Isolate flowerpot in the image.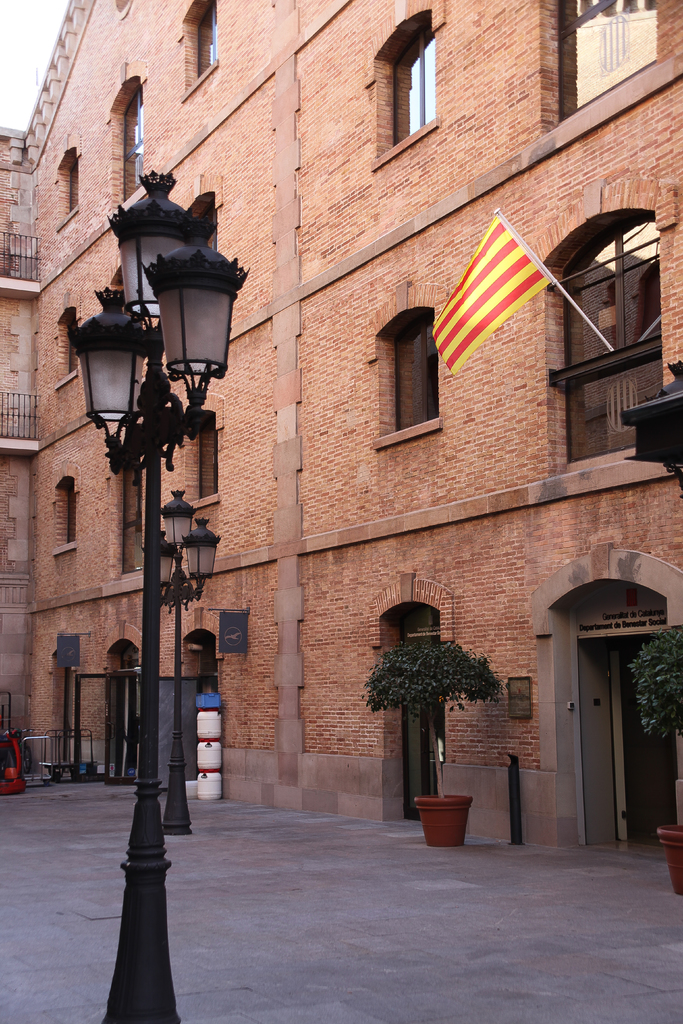
Isolated region: BBox(416, 794, 473, 848).
